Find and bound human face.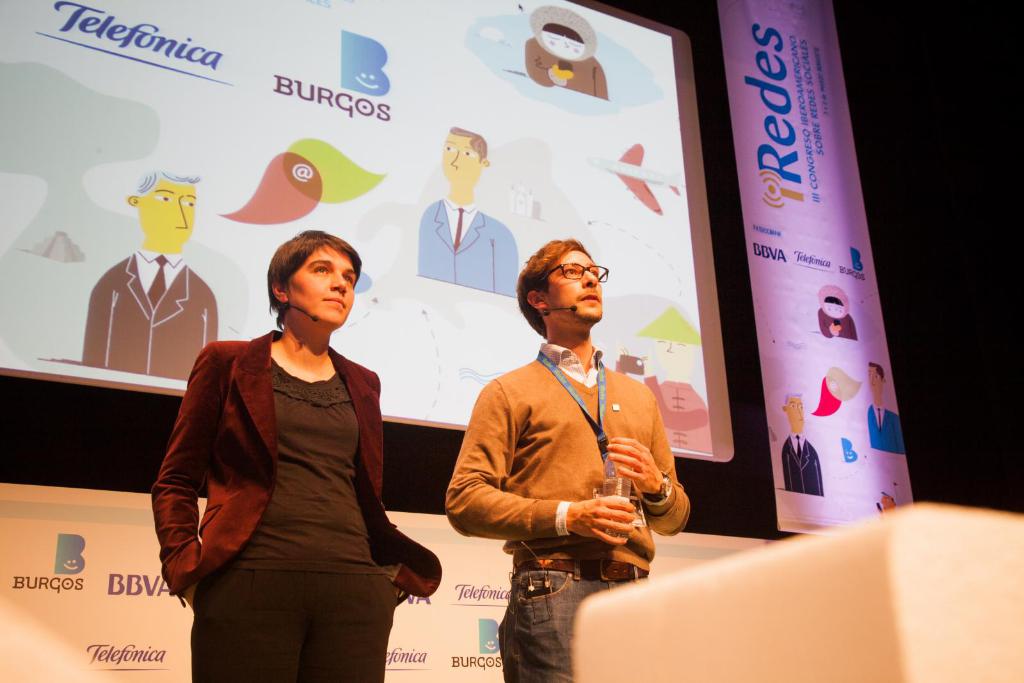
Bound: bbox=[132, 175, 198, 250].
